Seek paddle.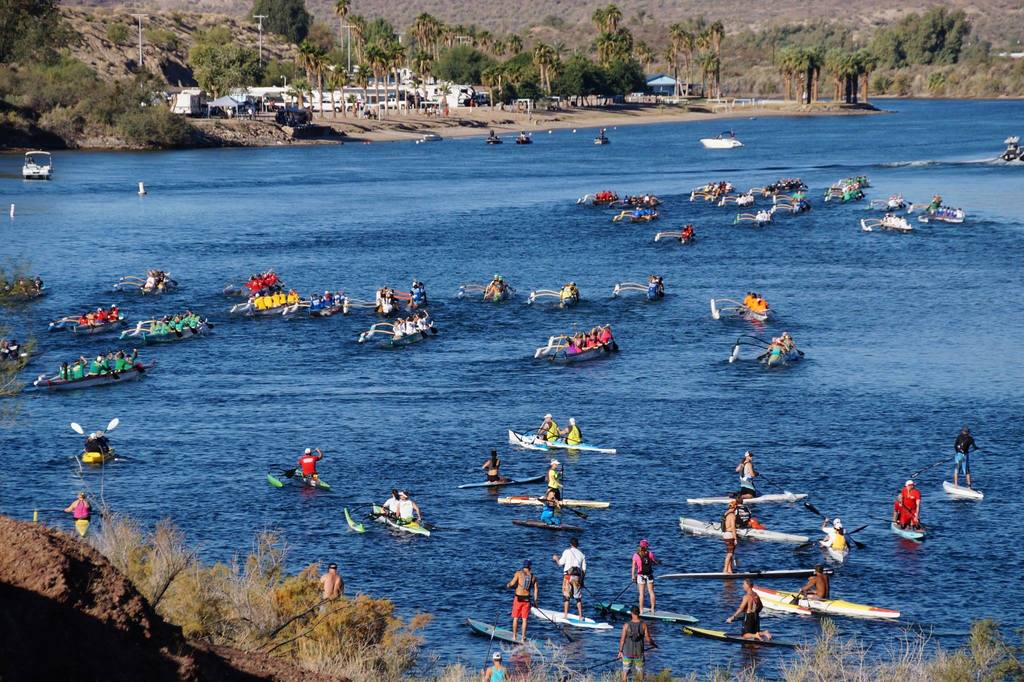
box(561, 465, 564, 495).
